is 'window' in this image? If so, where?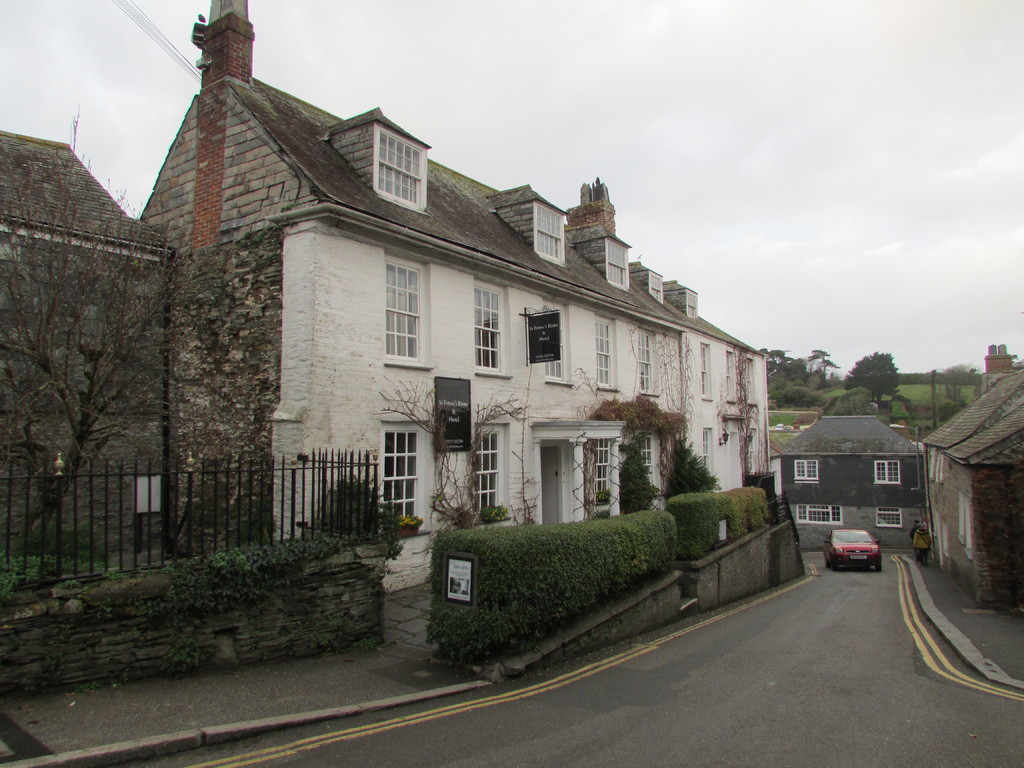
Yes, at 637/436/652/468.
